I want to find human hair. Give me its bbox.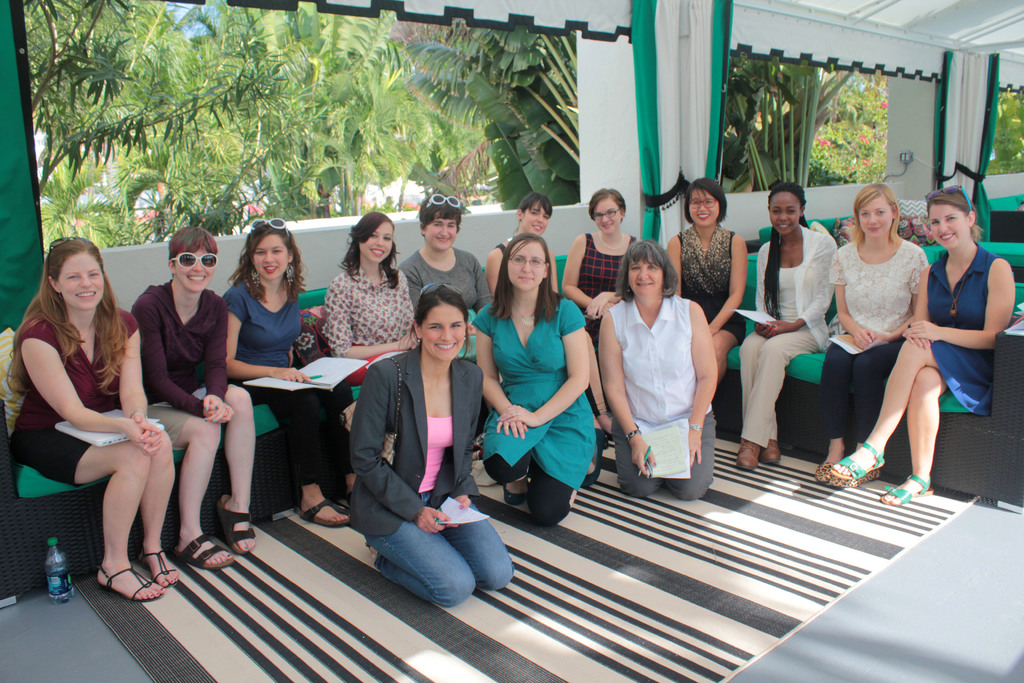
select_region(404, 282, 475, 362).
